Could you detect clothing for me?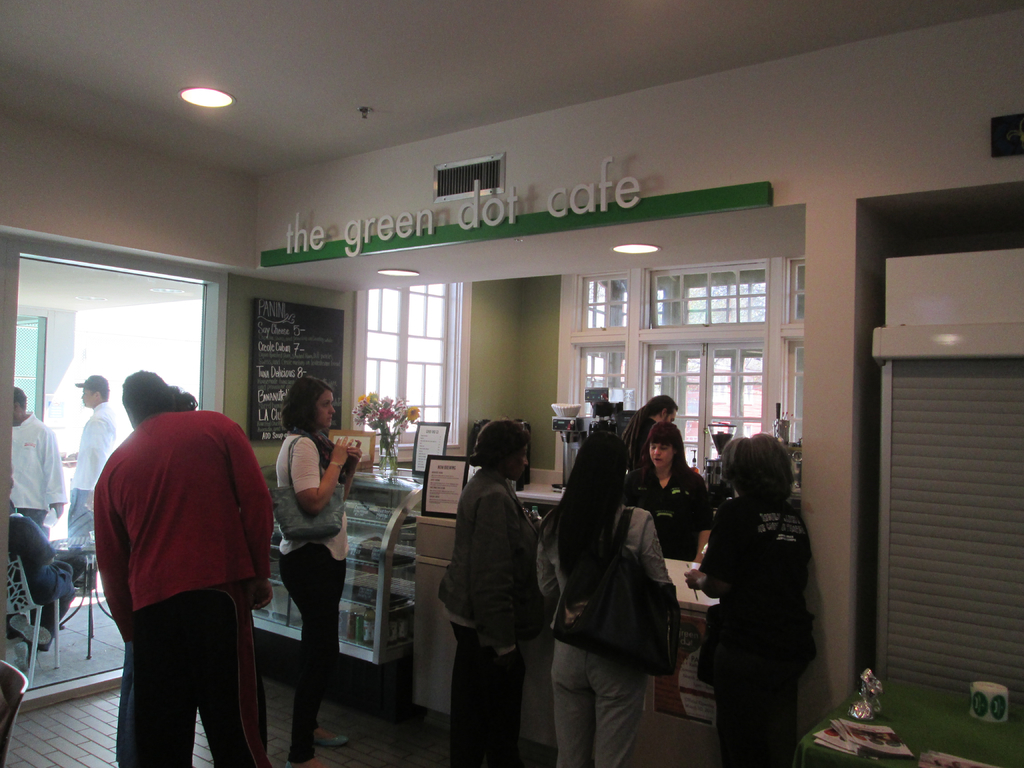
Detection result: {"x1": 531, "y1": 492, "x2": 676, "y2": 767}.
